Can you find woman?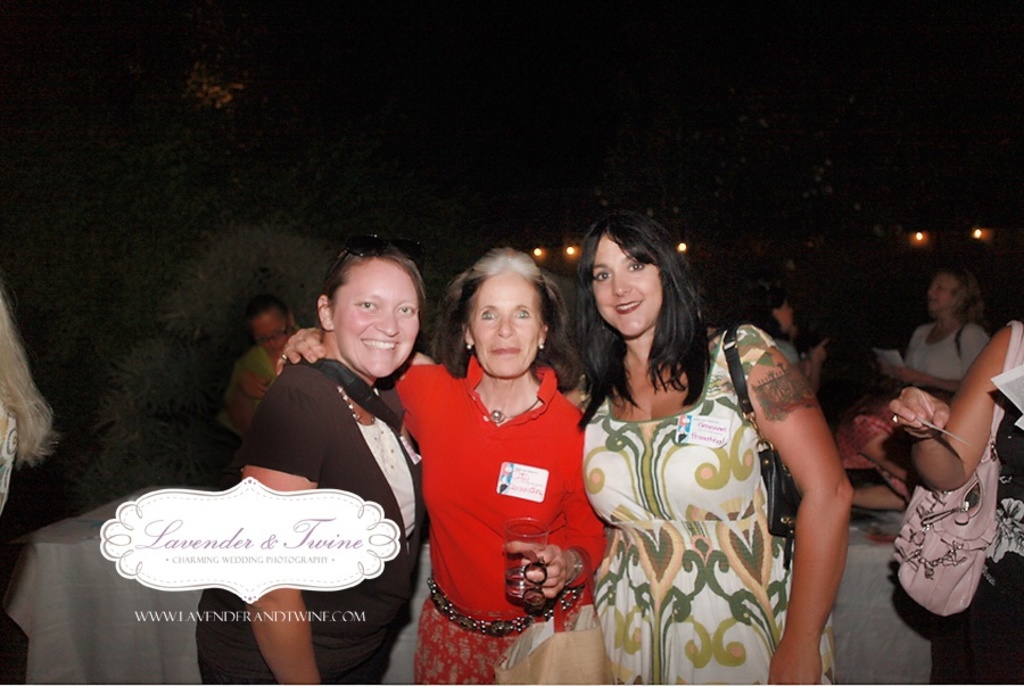
Yes, bounding box: bbox=[883, 263, 996, 402].
